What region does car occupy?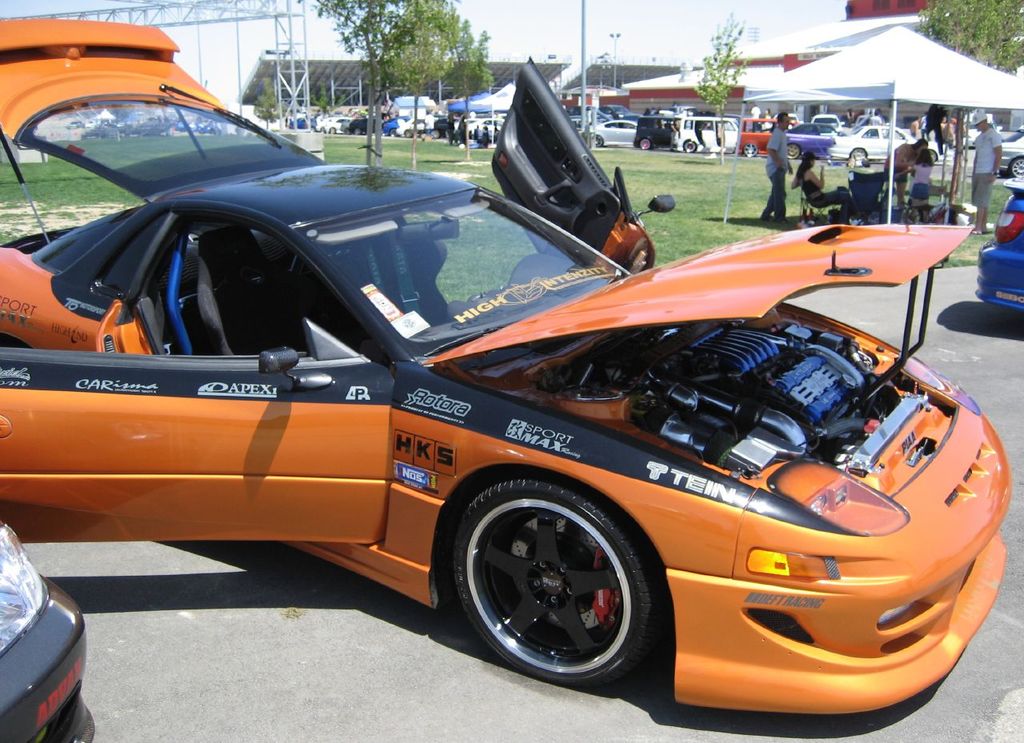
[left=0, top=20, right=1014, bottom=722].
